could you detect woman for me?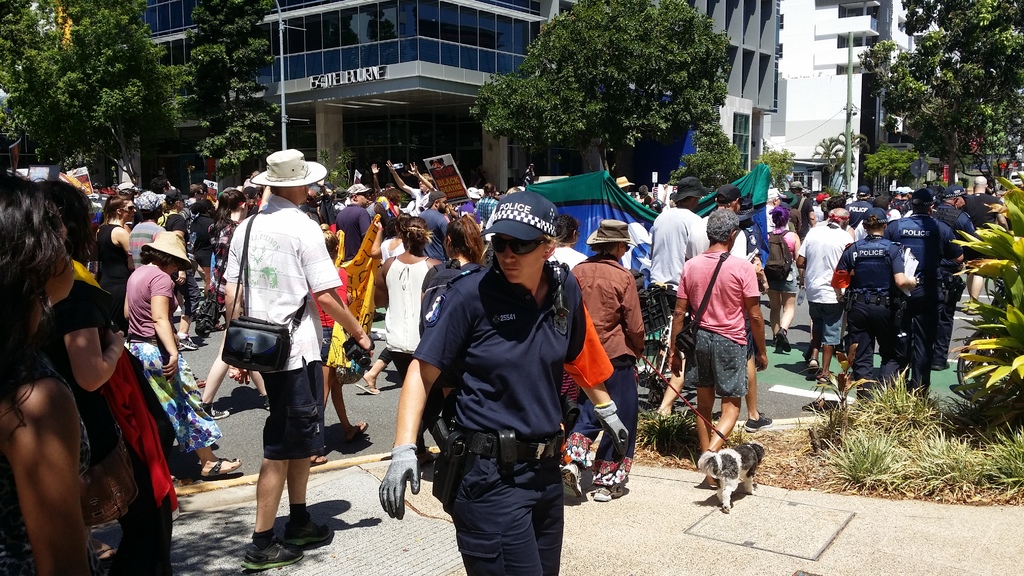
Detection result: {"left": 88, "top": 190, "right": 135, "bottom": 292}.
